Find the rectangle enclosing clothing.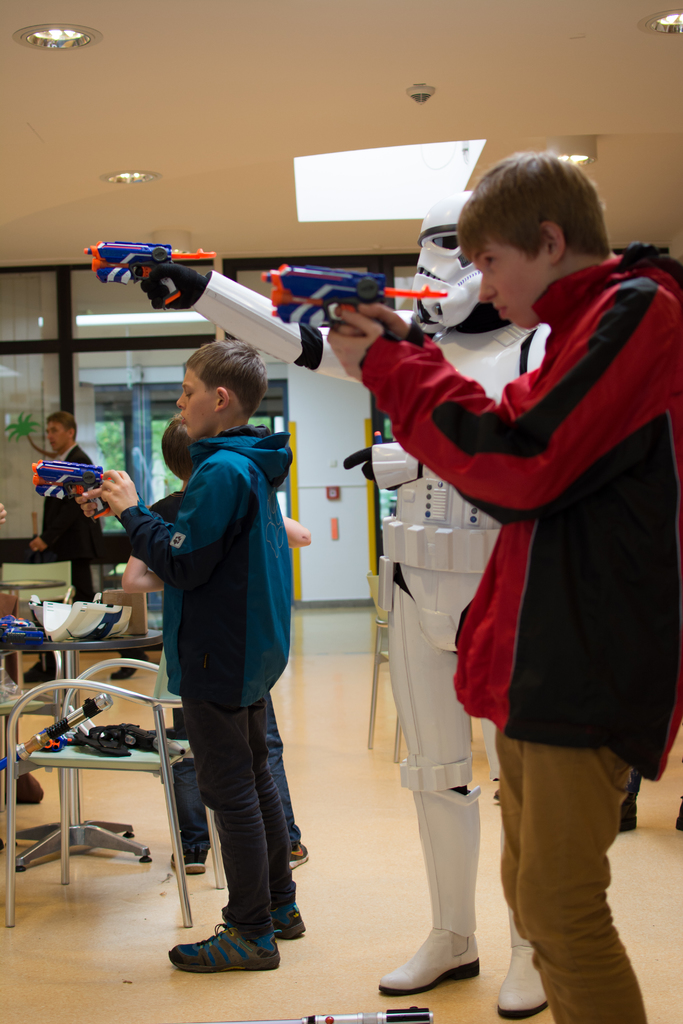
pyautogui.locateOnScreen(122, 426, 288, 933).
